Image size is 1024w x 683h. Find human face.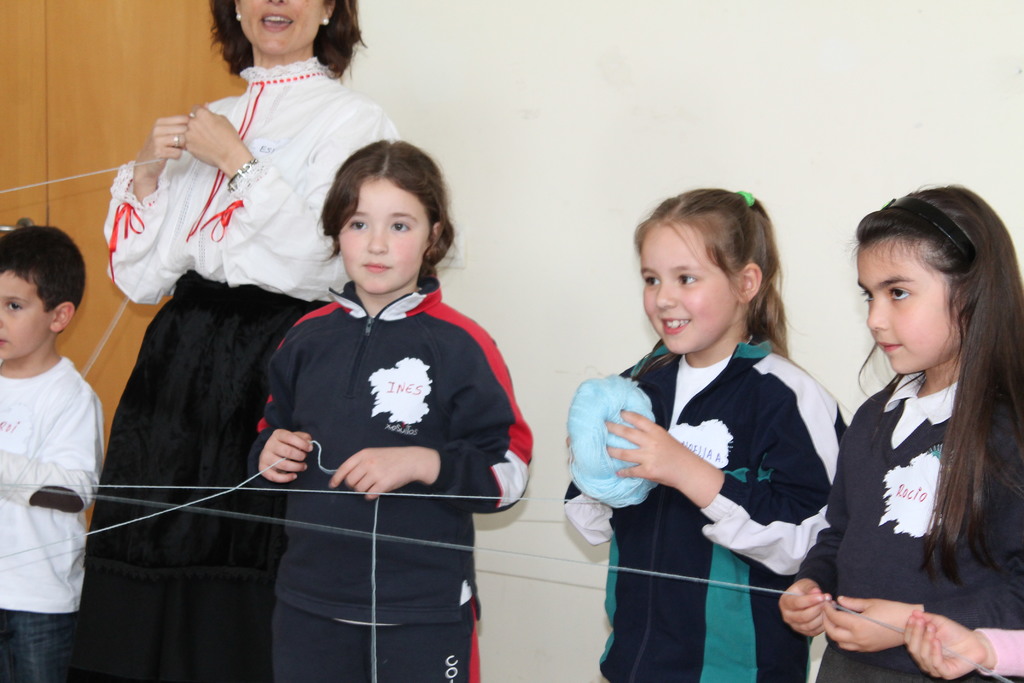
left=239, top=0, right=320, bottom=53.
